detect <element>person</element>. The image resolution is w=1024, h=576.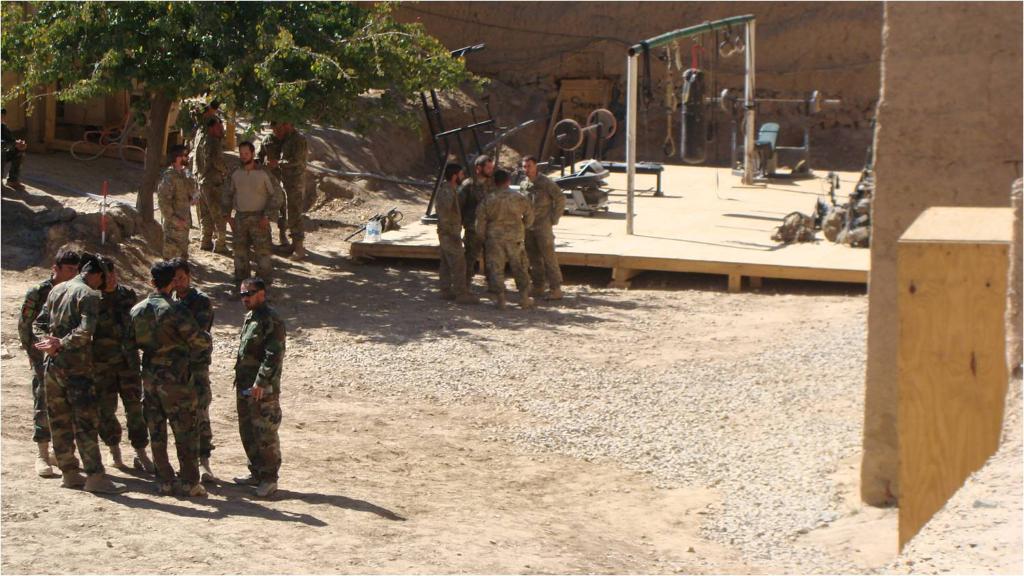
rect(434, 163, 481, 303).
